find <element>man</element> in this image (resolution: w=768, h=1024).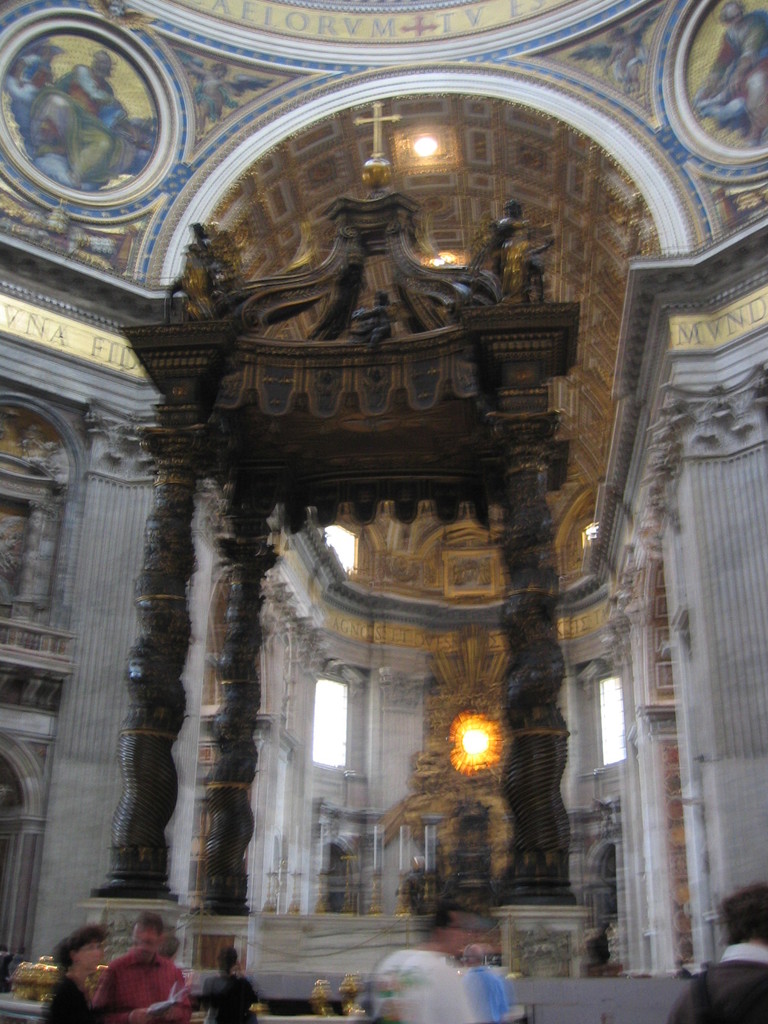
x1=369 y1=908 x2=472 y2=1023.
